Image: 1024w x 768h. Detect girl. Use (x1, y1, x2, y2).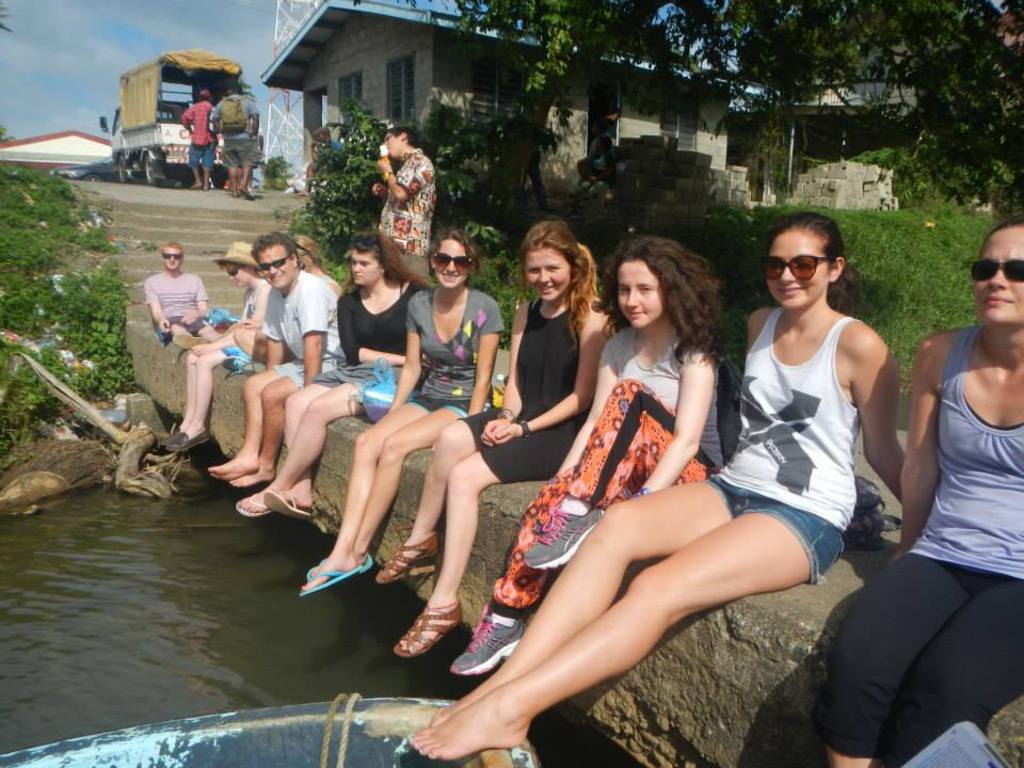
(822, 212, 1023, 767).
